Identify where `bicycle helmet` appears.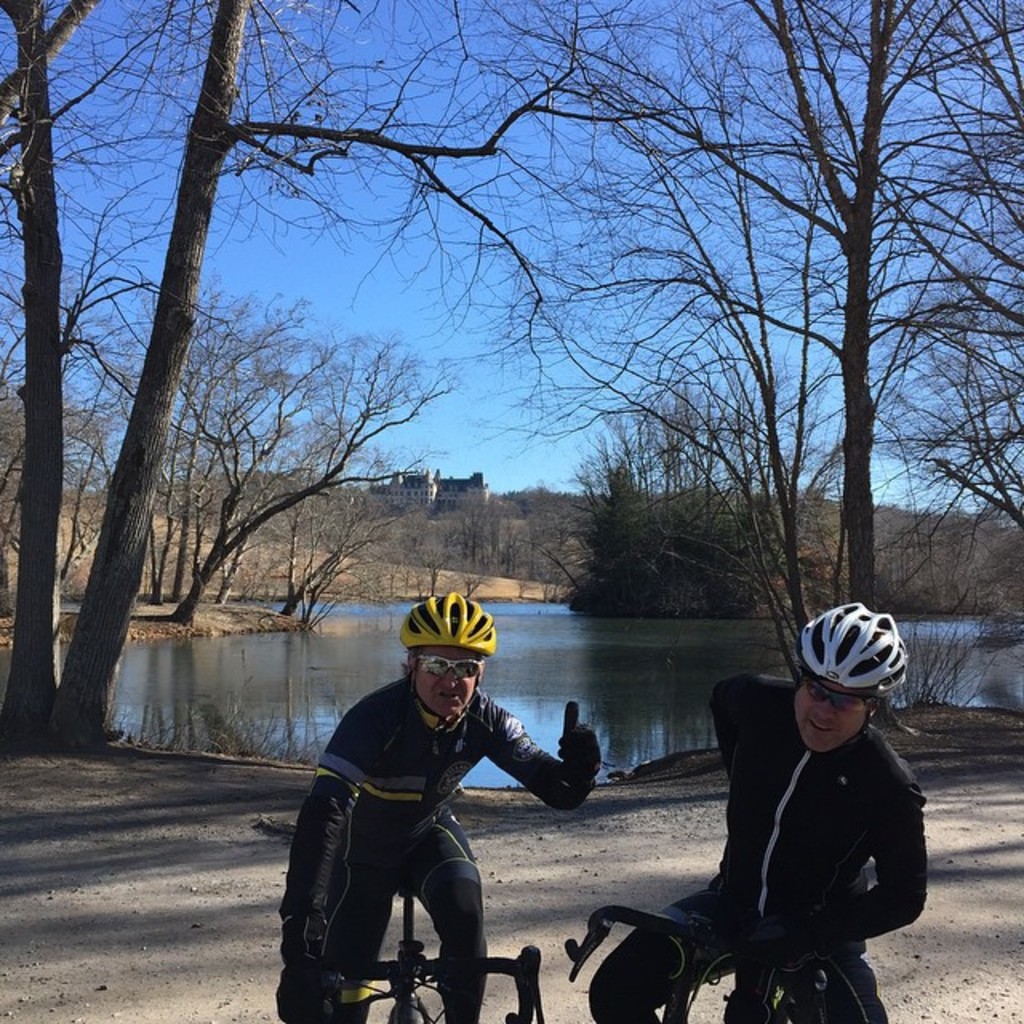
Appears at (left=795, top=595, right=906, bottom=758).
